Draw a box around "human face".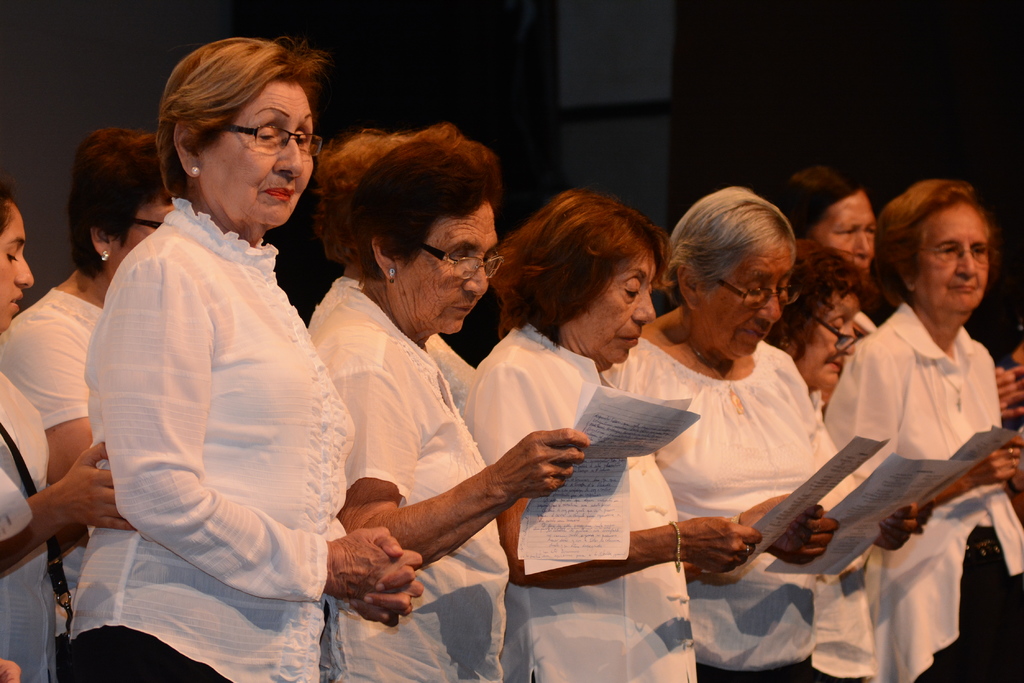
<region>396, 199, 499, 335</region>.
